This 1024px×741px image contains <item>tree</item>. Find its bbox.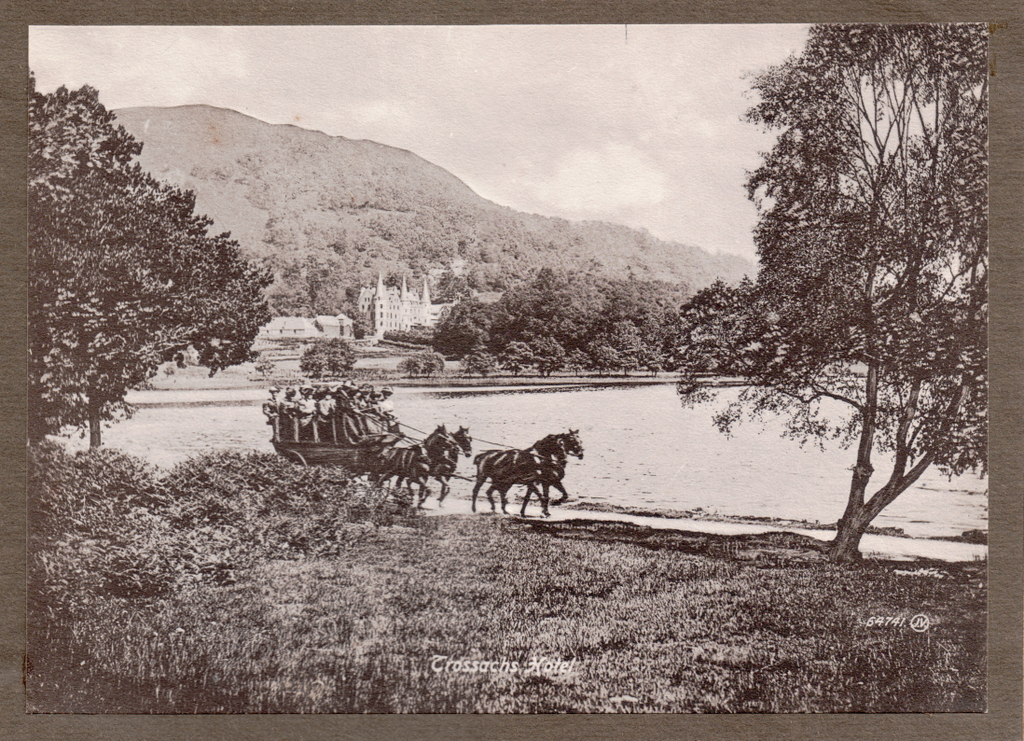
x1=32 y1=83 x2=268 y2=446.
